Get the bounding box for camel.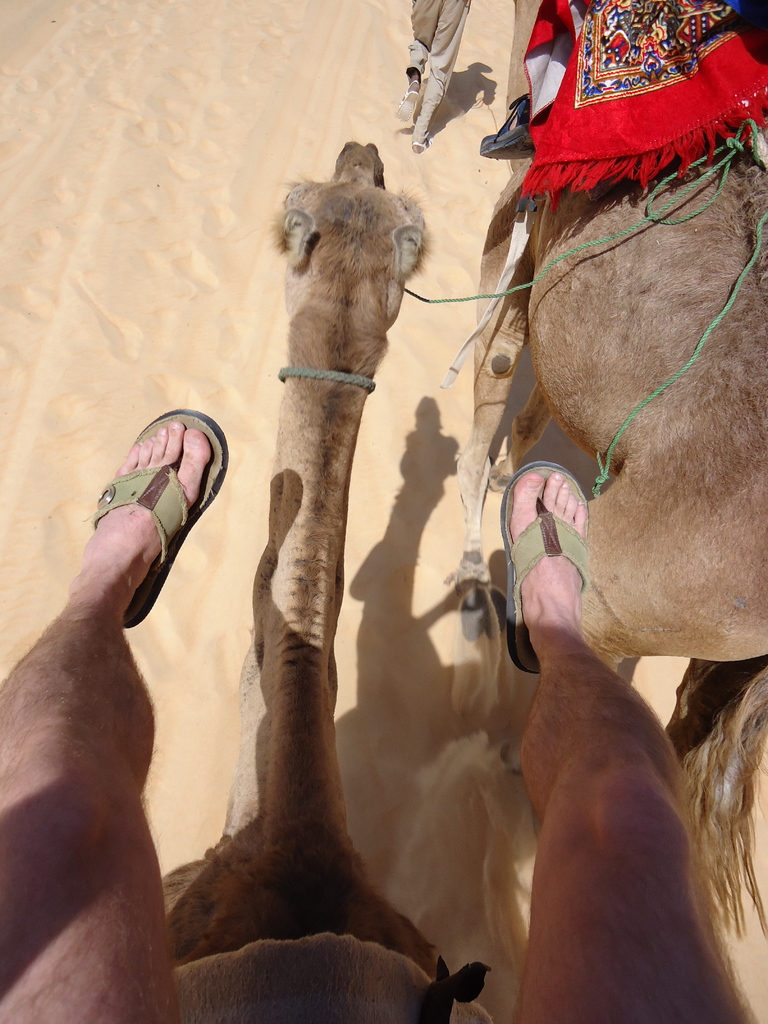
{"x1": 448, "y1": 0, "x2": 767, "y2": 948}.
